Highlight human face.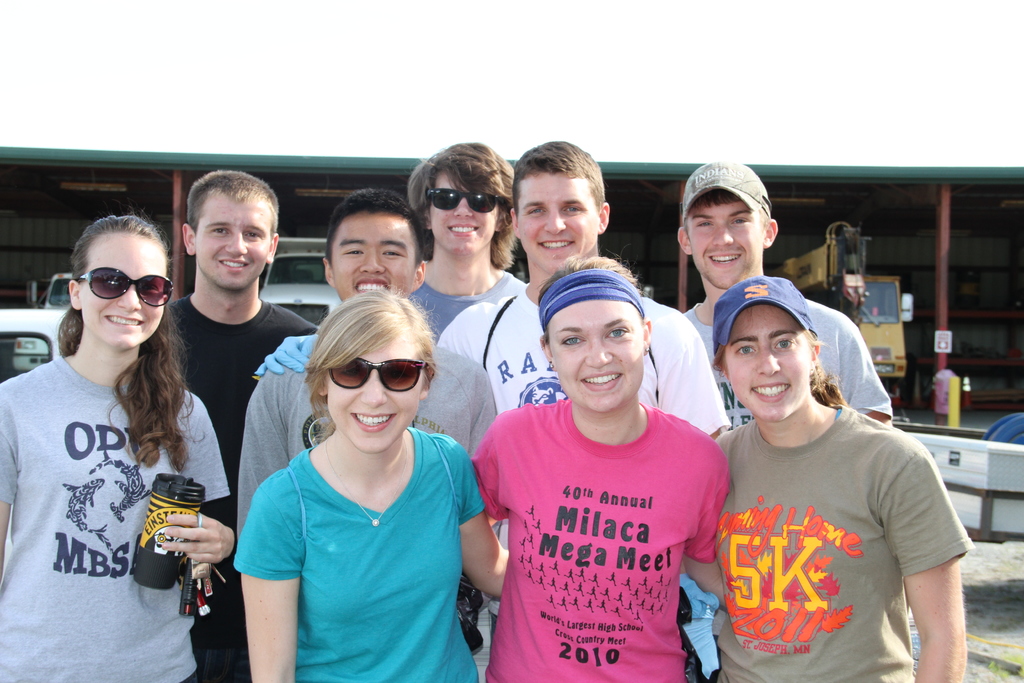
Highlighted region: [left=686, top=203, right=762, bottom=291].
